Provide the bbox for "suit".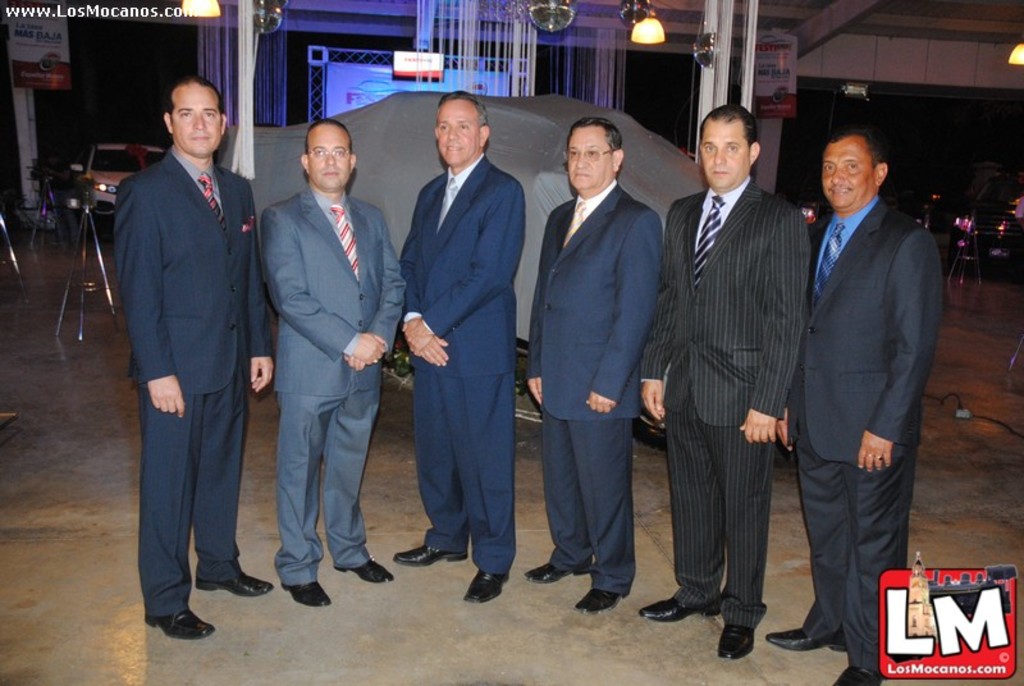
l=636, t=178, r=814, b=628.
